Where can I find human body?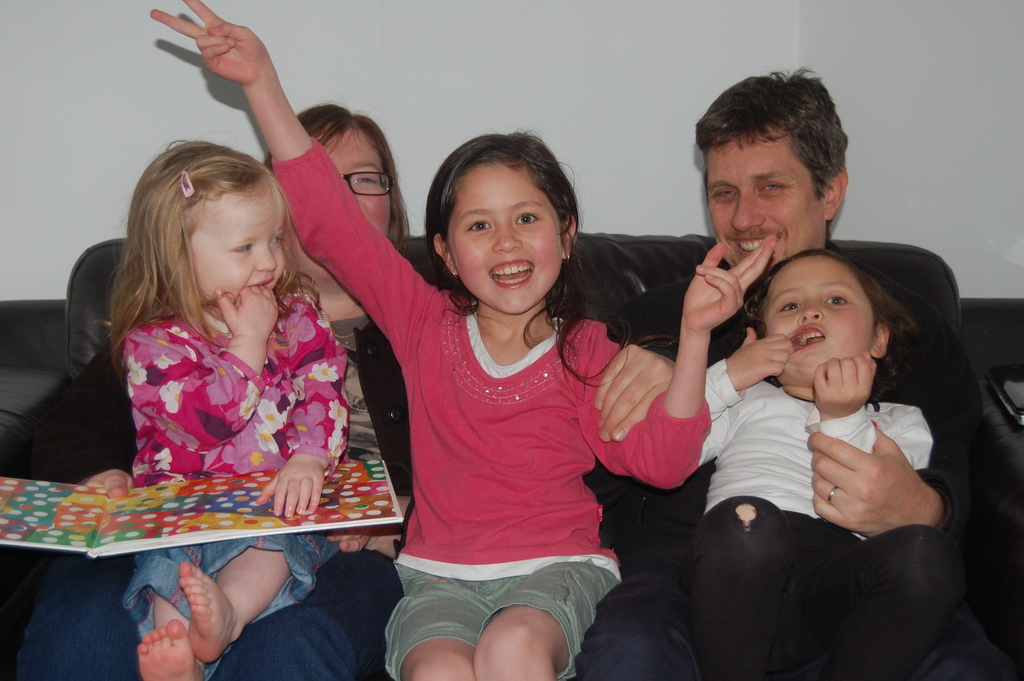
You can find it at locate(696, 251, 943, 680).
